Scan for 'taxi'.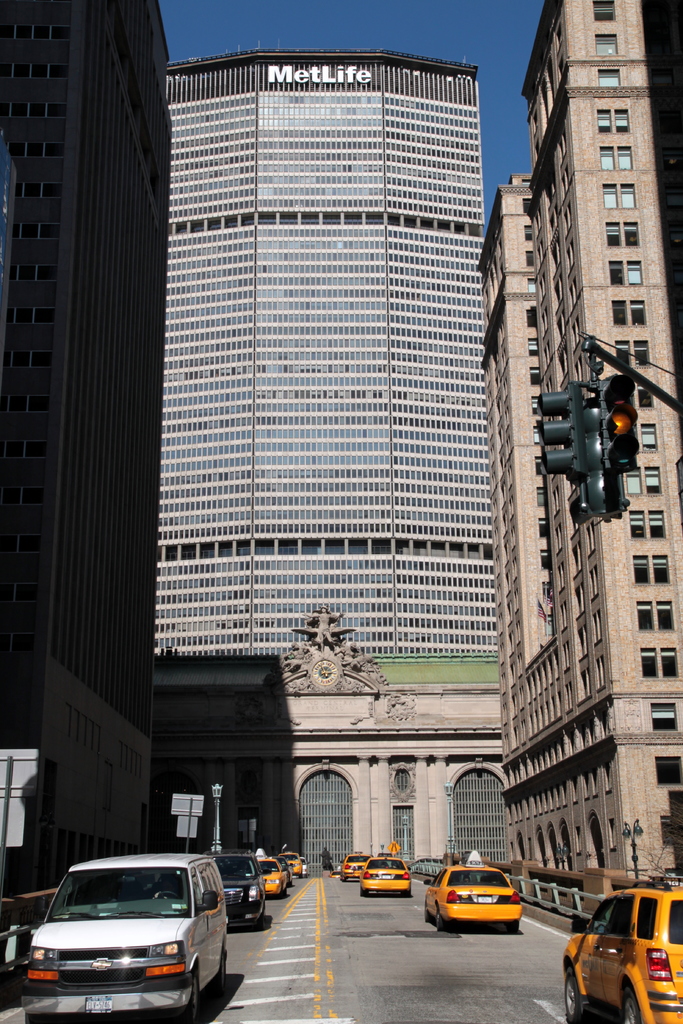
Scan result: [564,875,682,1023].
